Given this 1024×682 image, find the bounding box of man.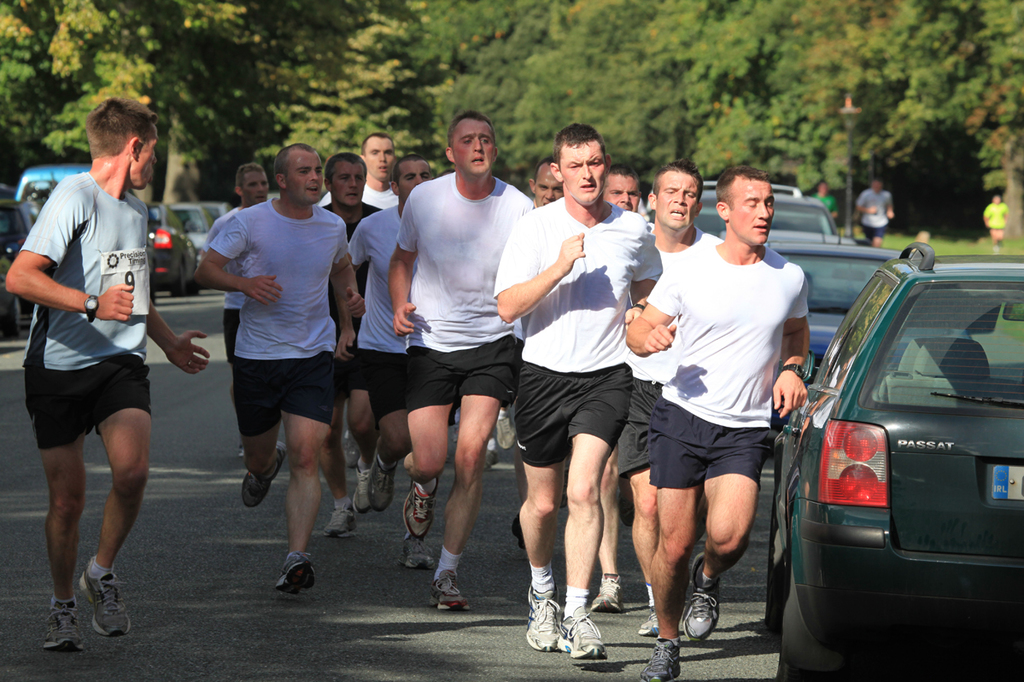
region(192, 137, 356, 597).
